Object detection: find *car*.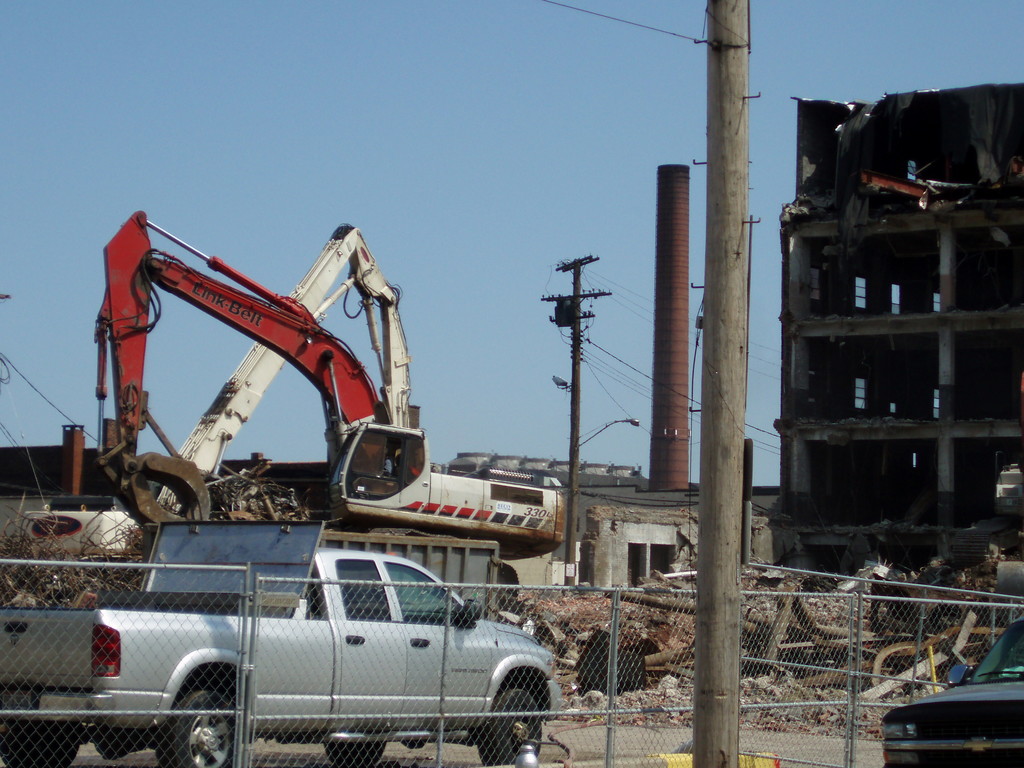
[x1=877, y1=617, x2=1023, y2=767].
